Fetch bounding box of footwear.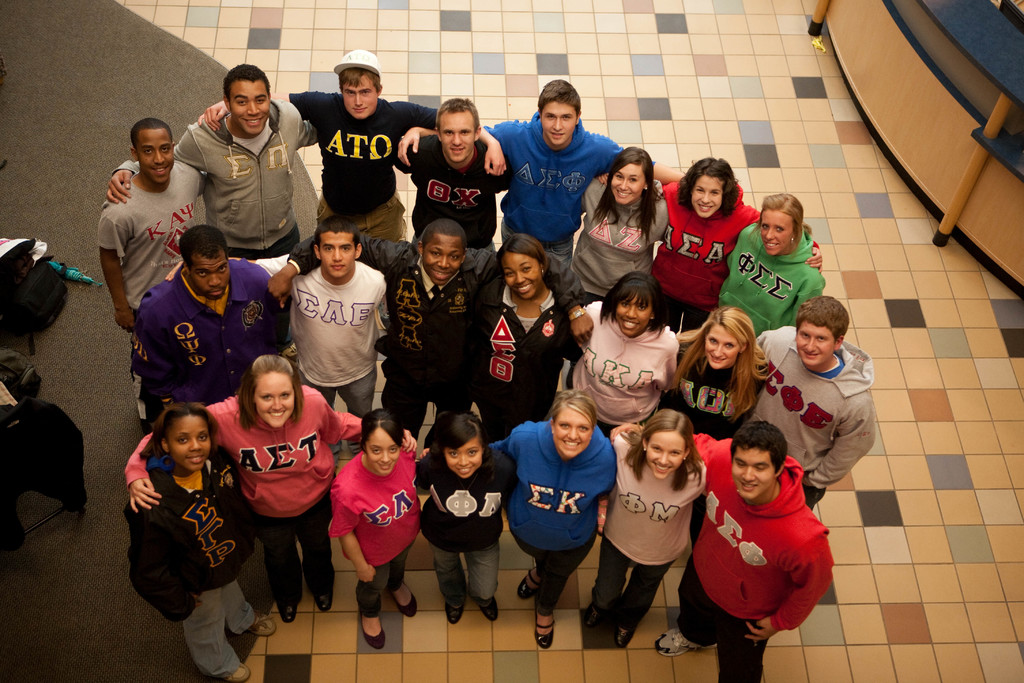
Bbox: pyautogui.locateOnScreen(618, 625, 634, 648).
